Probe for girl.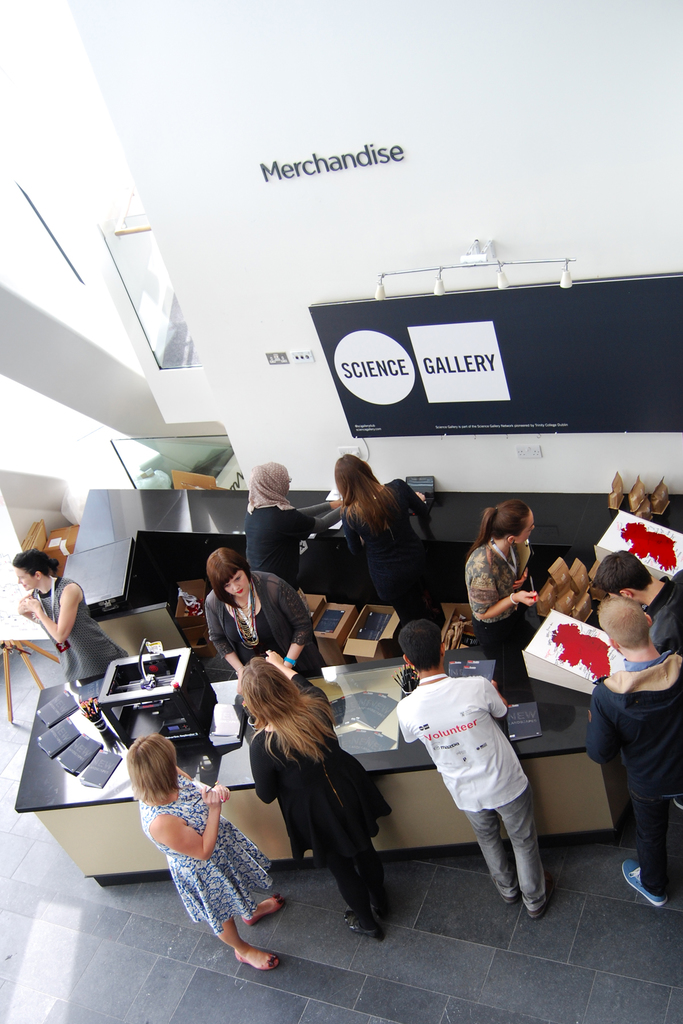
Probe result: left=131, top=736, right=284, bottom=970.
